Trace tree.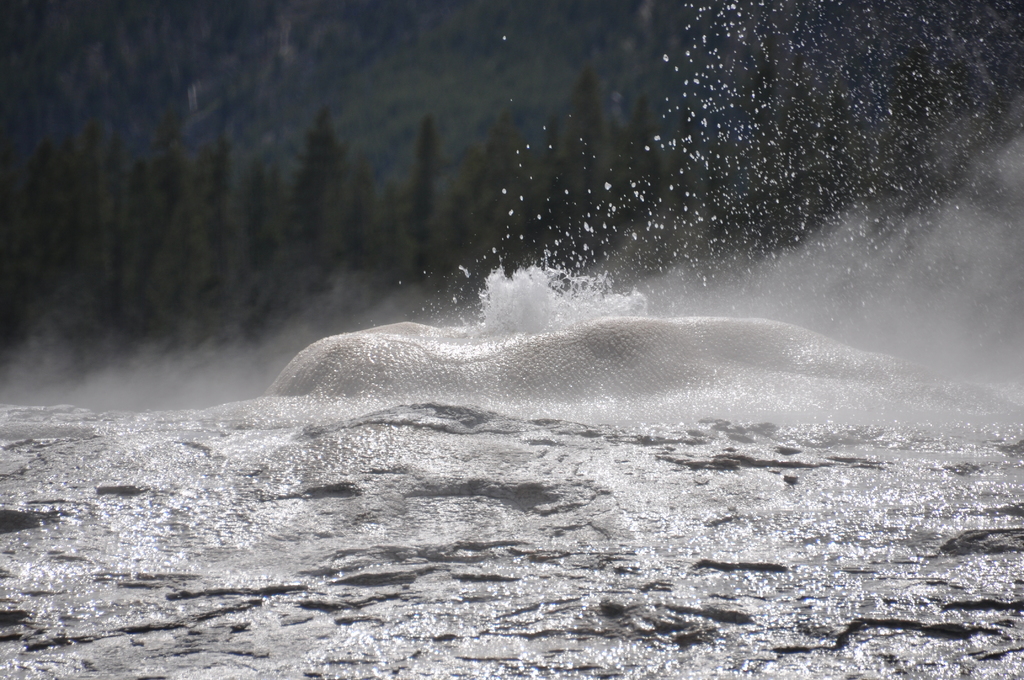
Traced to l=390, t=126, r=452, b=300.
